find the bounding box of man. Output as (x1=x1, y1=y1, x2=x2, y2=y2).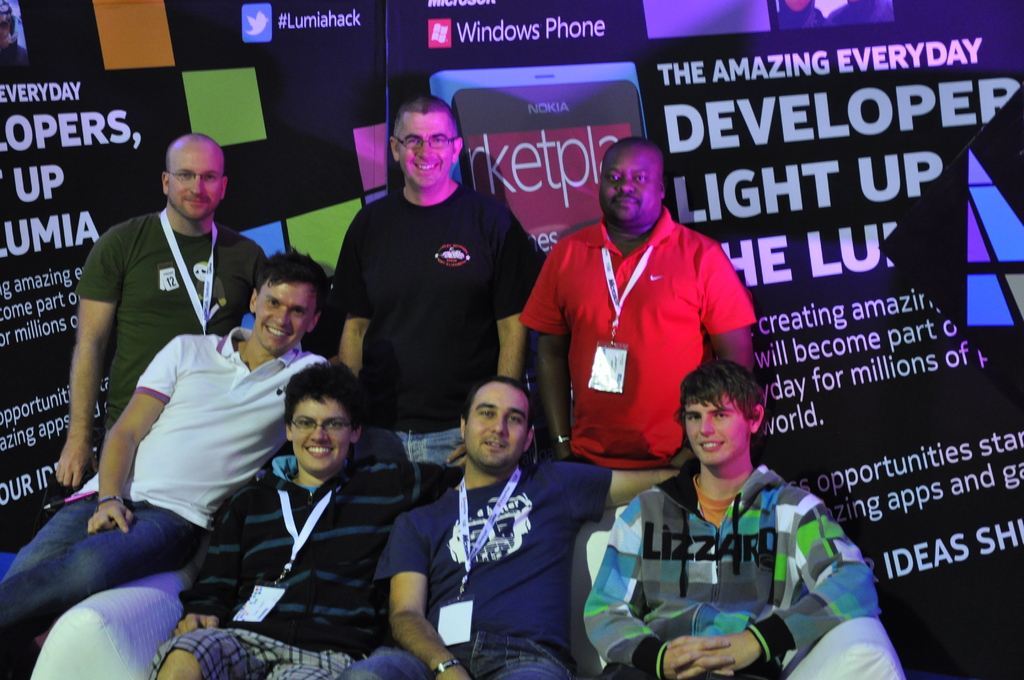
(x1=580, y1=366, x2=883, y2=679).
